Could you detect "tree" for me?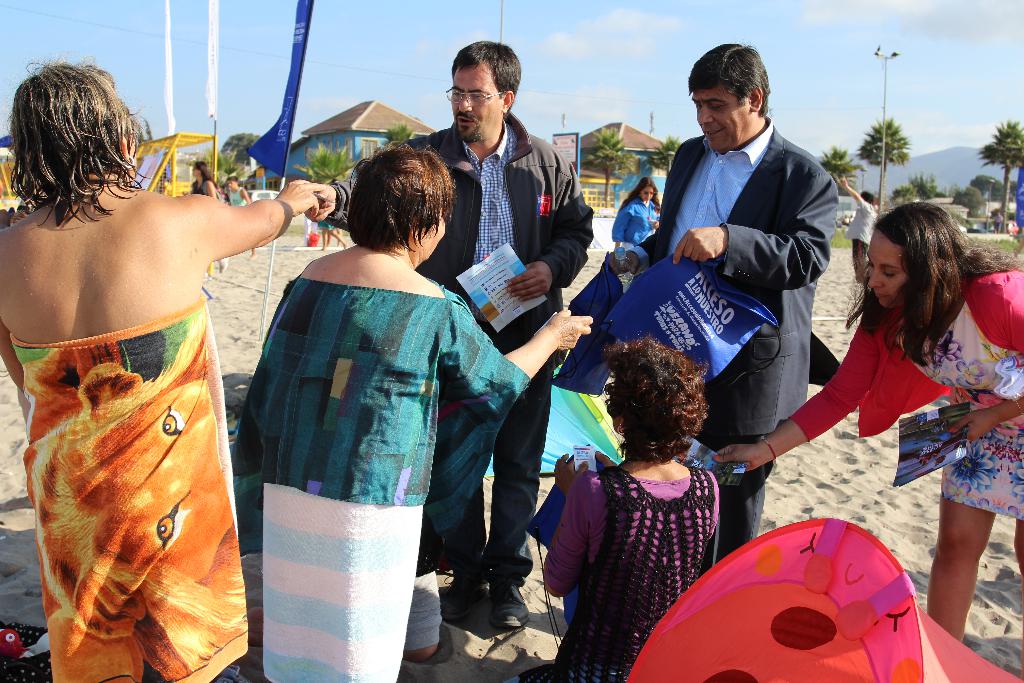
Detection result: x1=649 y1=131 x2=684 y2=172.
